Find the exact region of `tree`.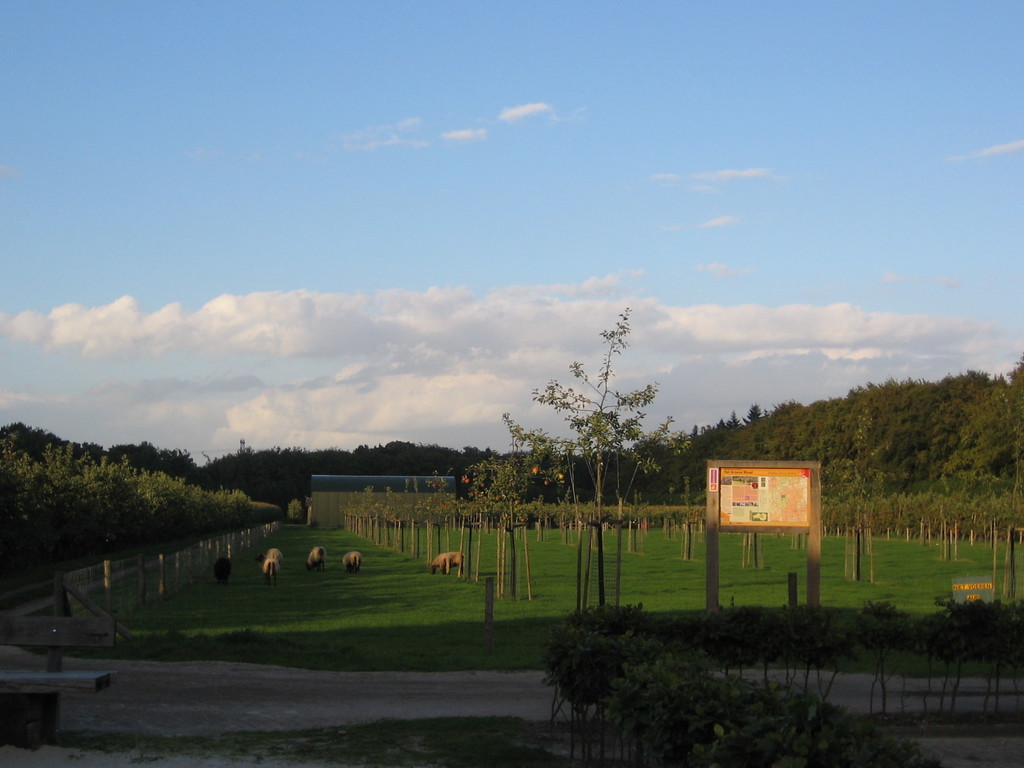
Exact region: [531,320,690,527].
